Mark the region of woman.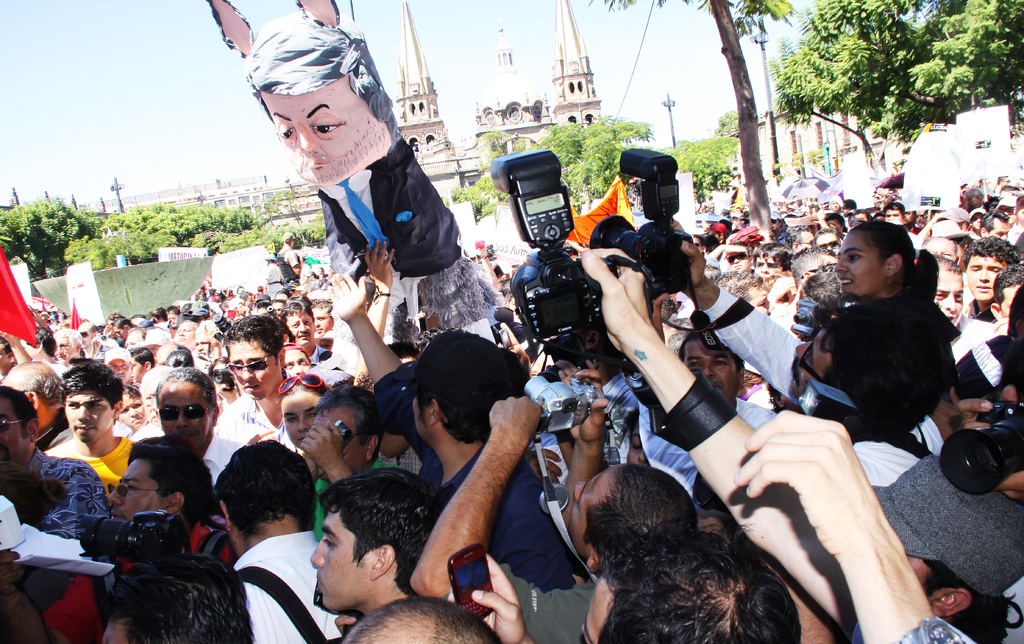
Region: 813,221,949,457.
